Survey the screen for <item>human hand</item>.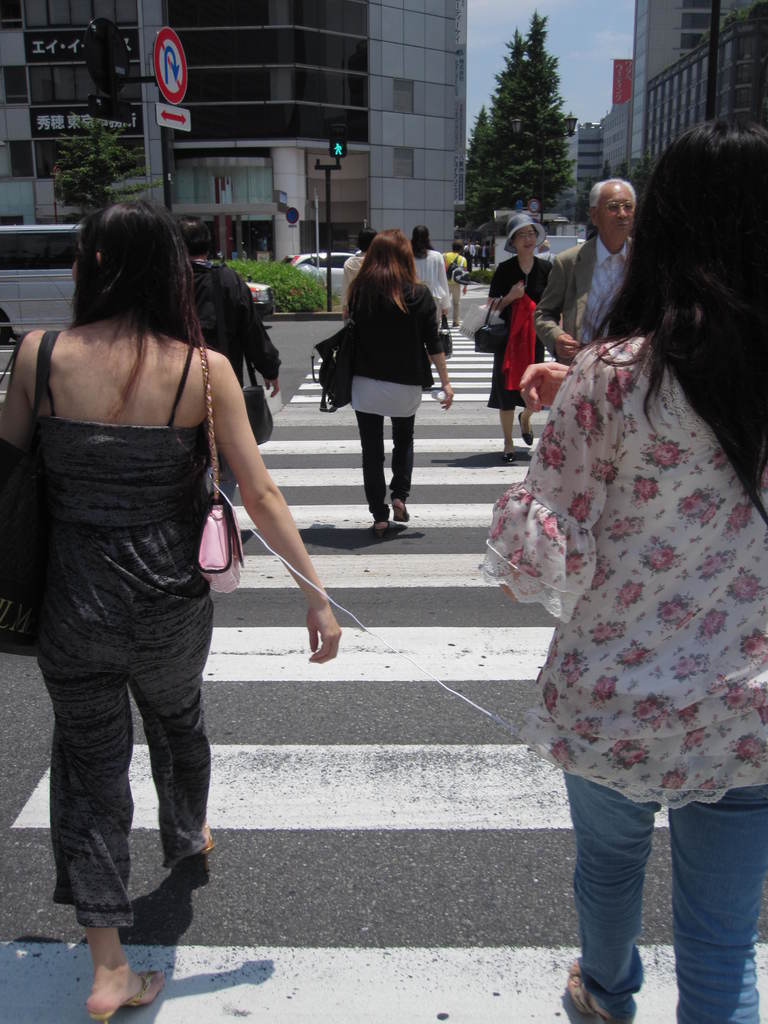
Survey found: bbox=[438, 383, 455, 412].
